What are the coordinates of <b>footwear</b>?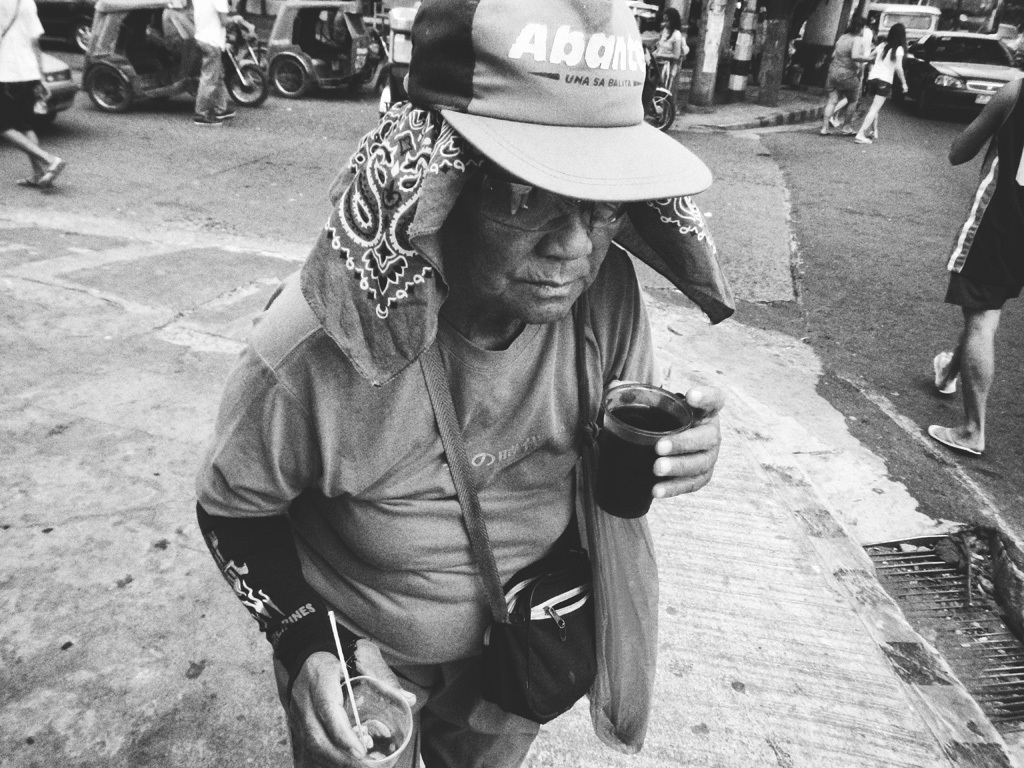
865:125:878:138.
